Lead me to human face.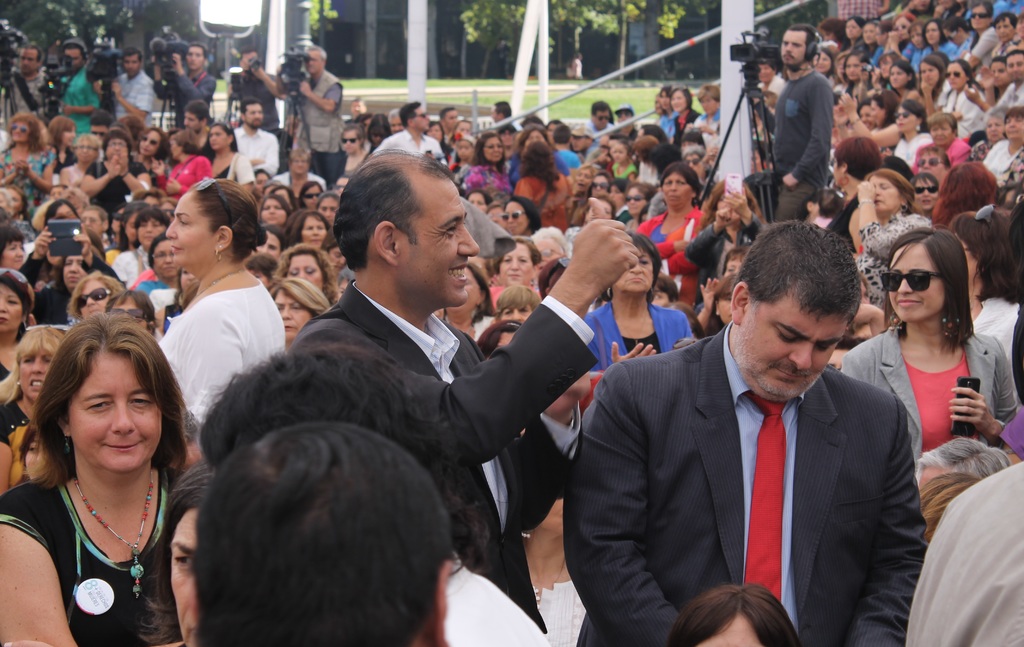
Lead to detection(20, 46, 38, 74).
